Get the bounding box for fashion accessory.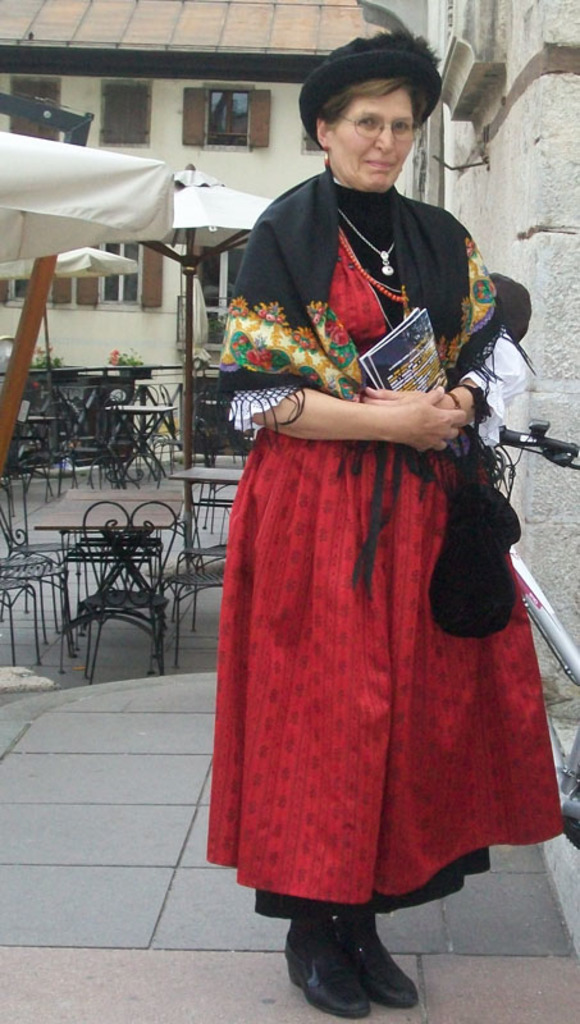
bbox=(397, 163, 406, 175).
